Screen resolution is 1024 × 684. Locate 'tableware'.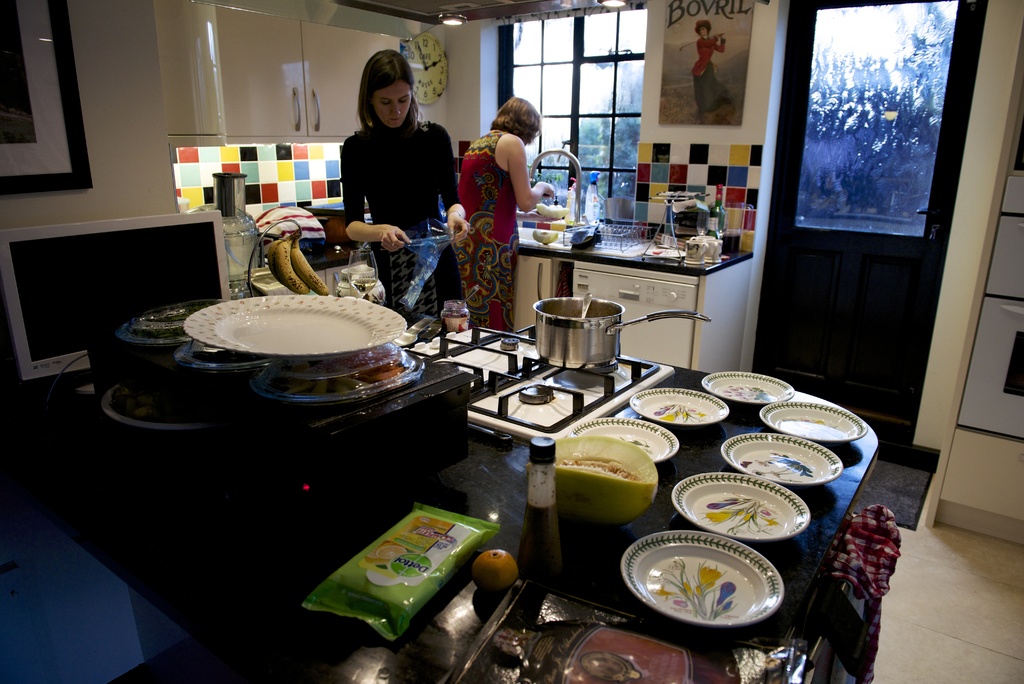
630/527/783/636.
